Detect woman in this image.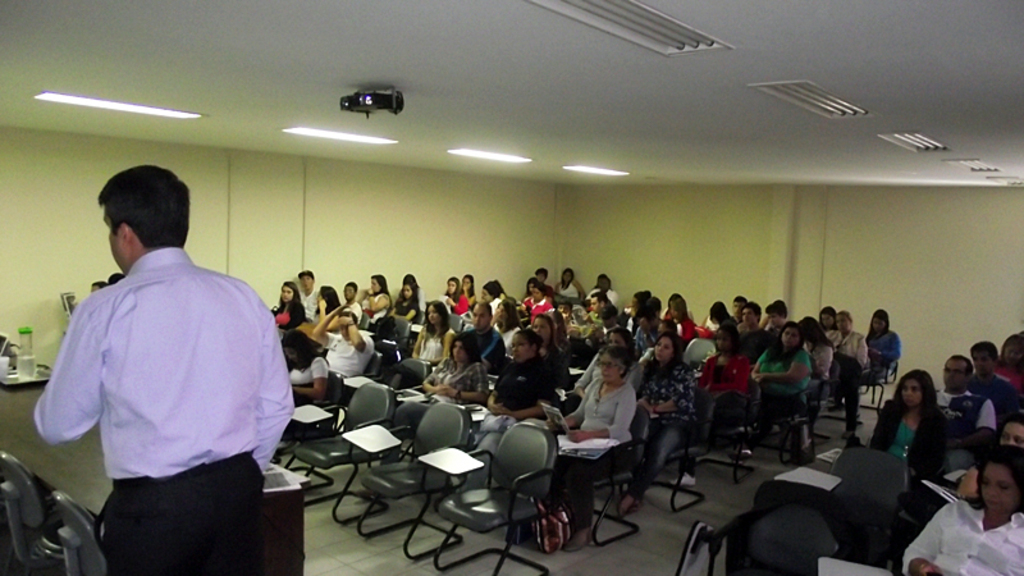
Detection: x1=460, y1=328, x2=550, y2=494.
